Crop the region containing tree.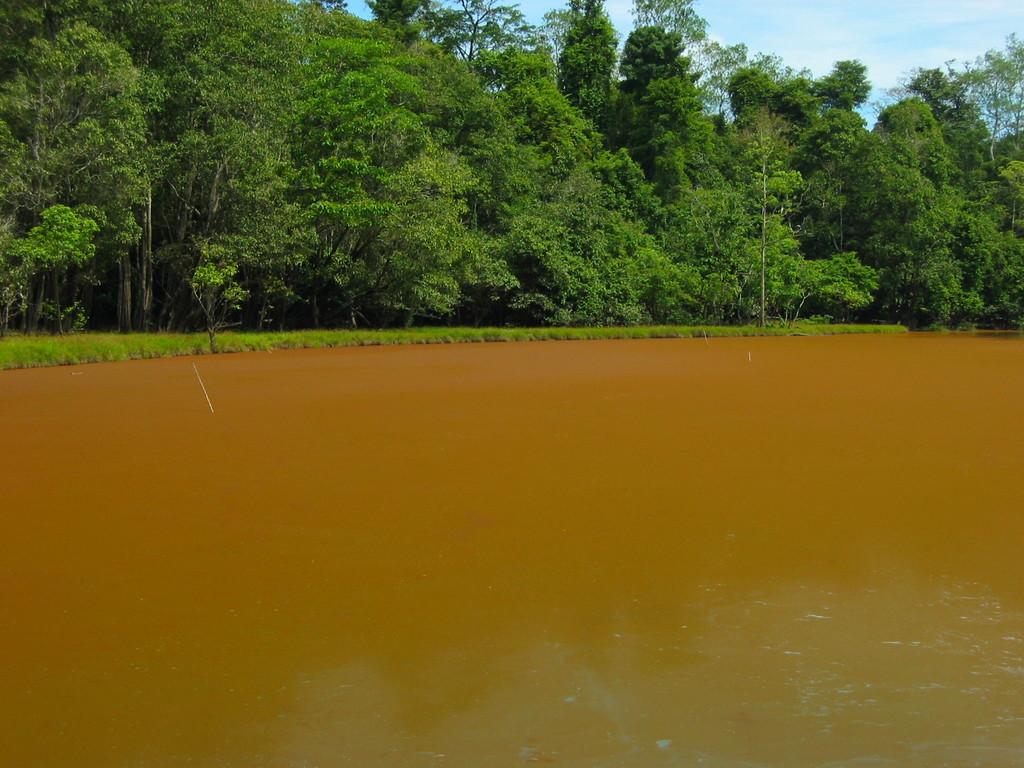
Crop region: BBox(465, 31, 691, 325).
